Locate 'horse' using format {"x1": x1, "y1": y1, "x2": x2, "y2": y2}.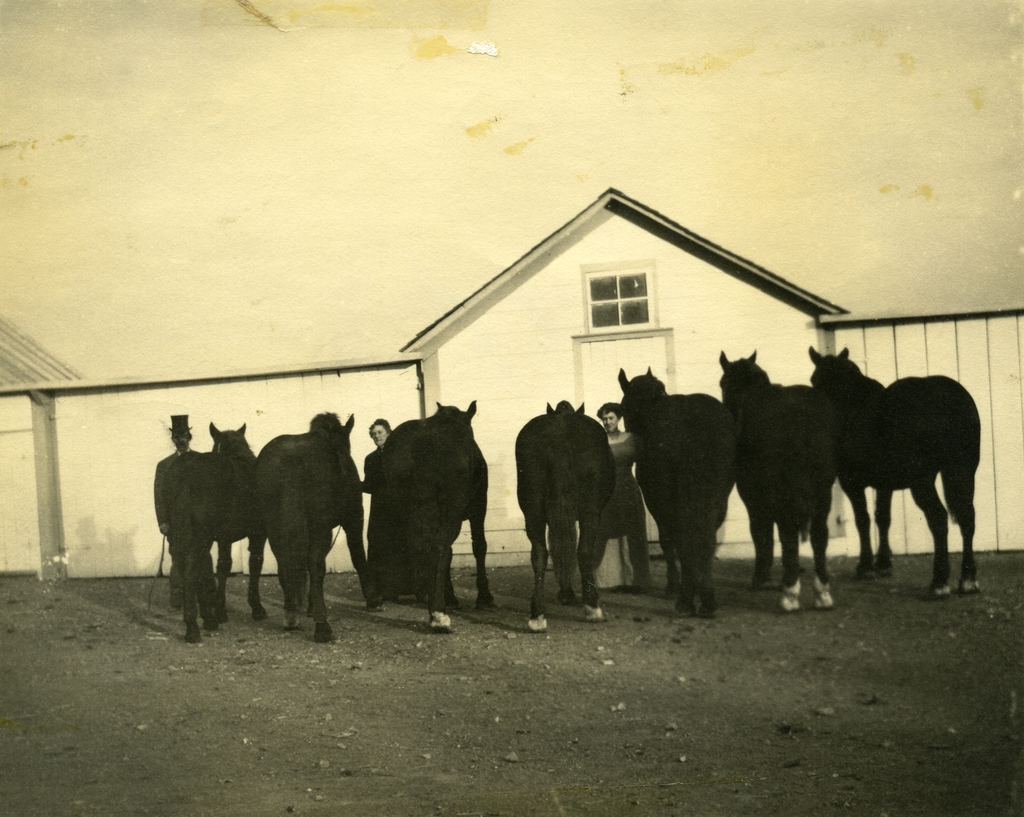
{"x1": 811, "y1": 341, "x2": 980, "y2": 599}.
